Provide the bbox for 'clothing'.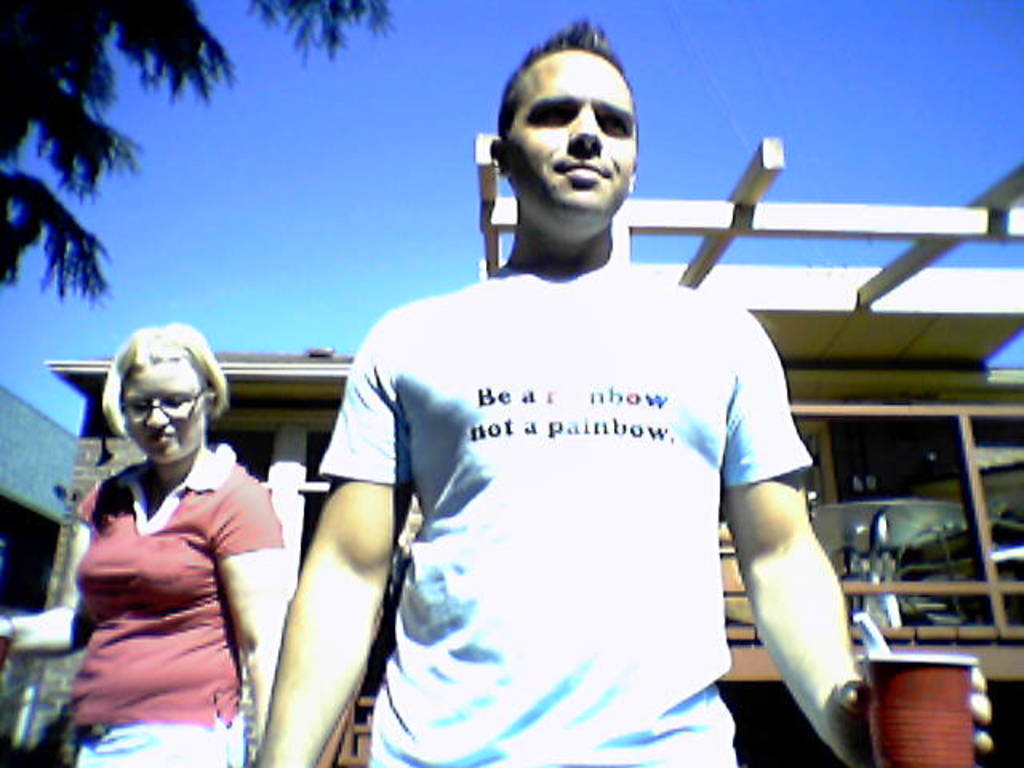
bbox=[54, 398, 278, 755].
